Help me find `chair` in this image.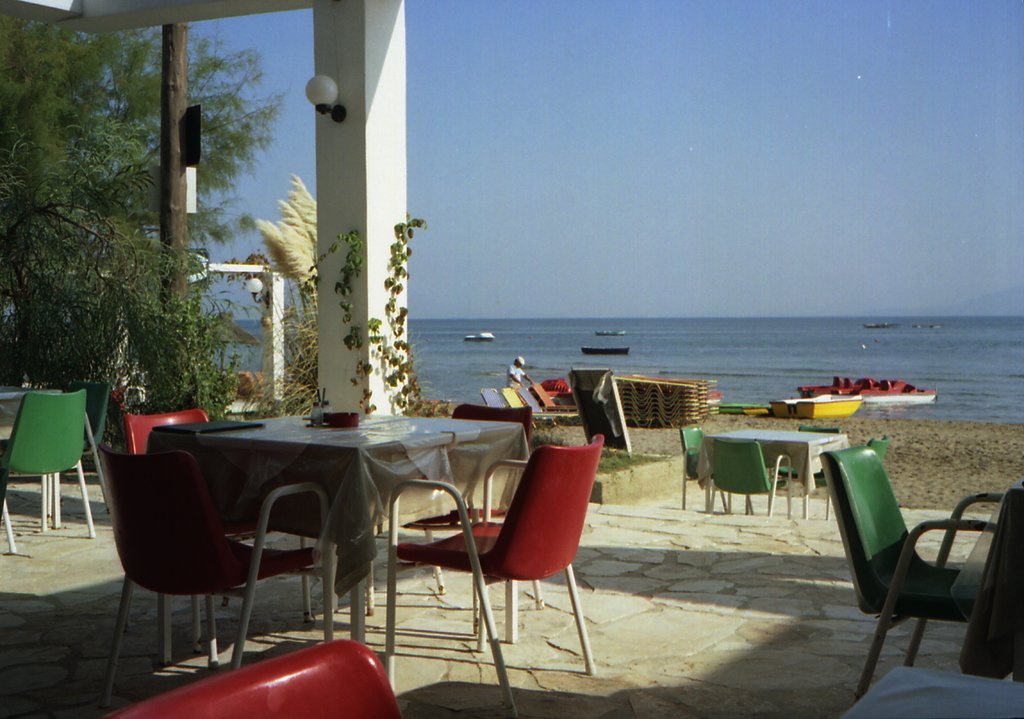
Found it: [left=119, top=406, right=316, bottom=654].
